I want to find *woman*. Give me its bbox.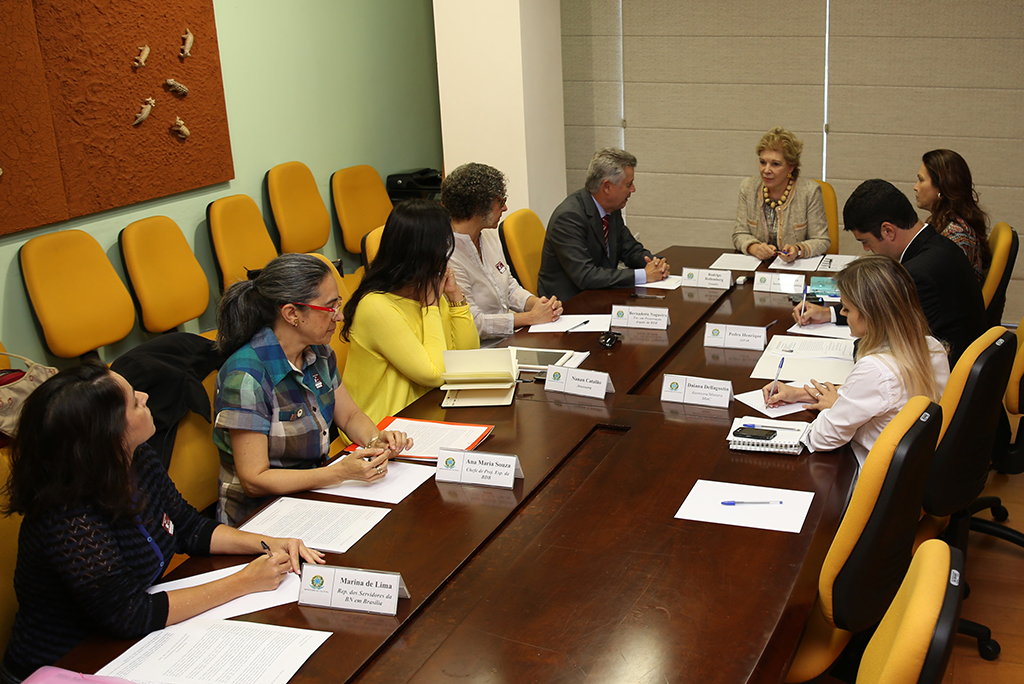
(758,256,950,464).
